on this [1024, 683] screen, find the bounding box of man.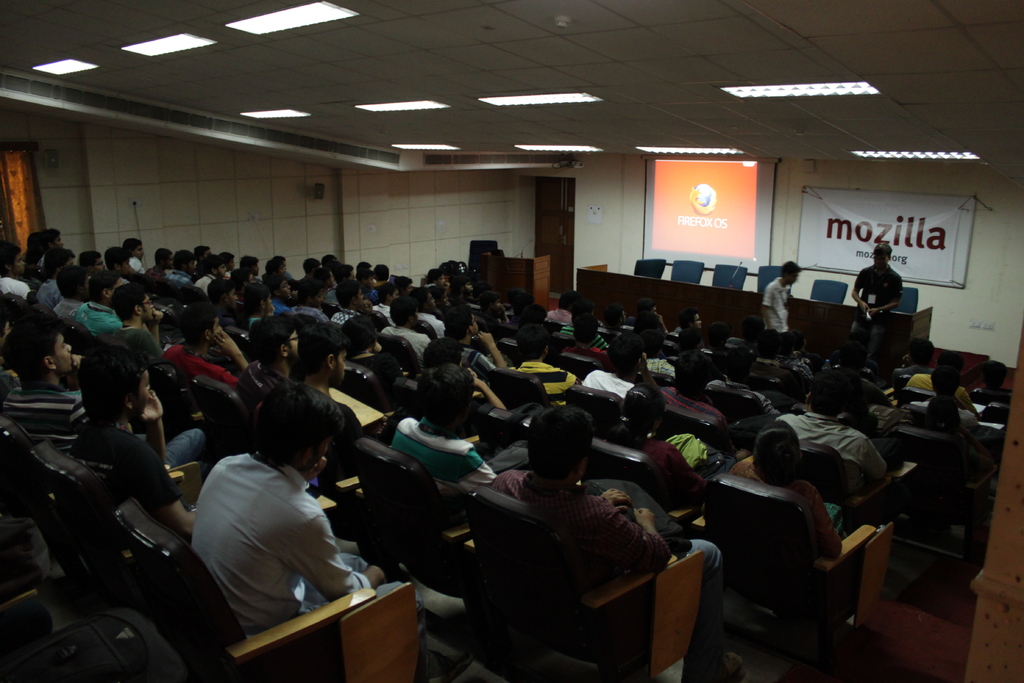
Bounding box: pyautogui.locateOnScreen(102, 284, 163, 352).
